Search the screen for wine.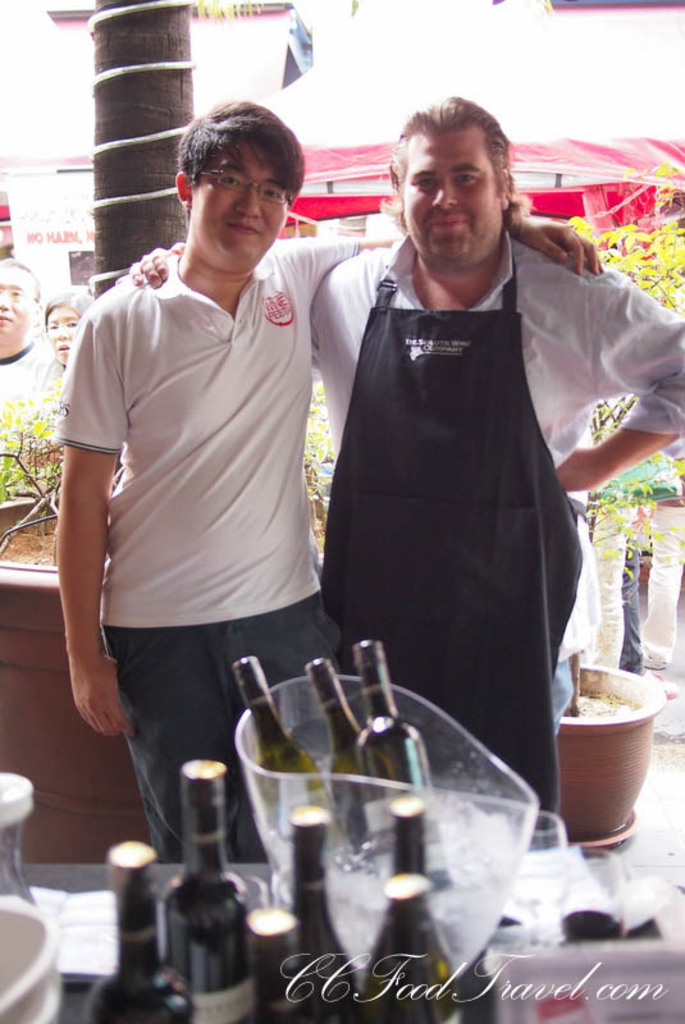
Found at detection(241, 910, 357, 1023).
